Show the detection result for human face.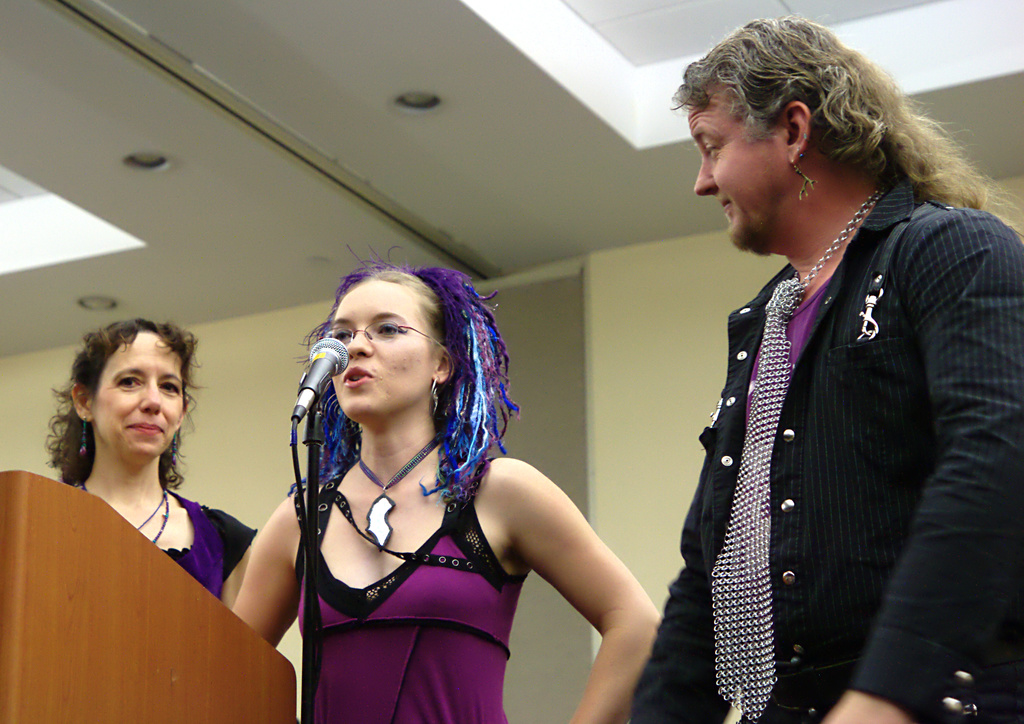
[91, 329, 183, 458].
